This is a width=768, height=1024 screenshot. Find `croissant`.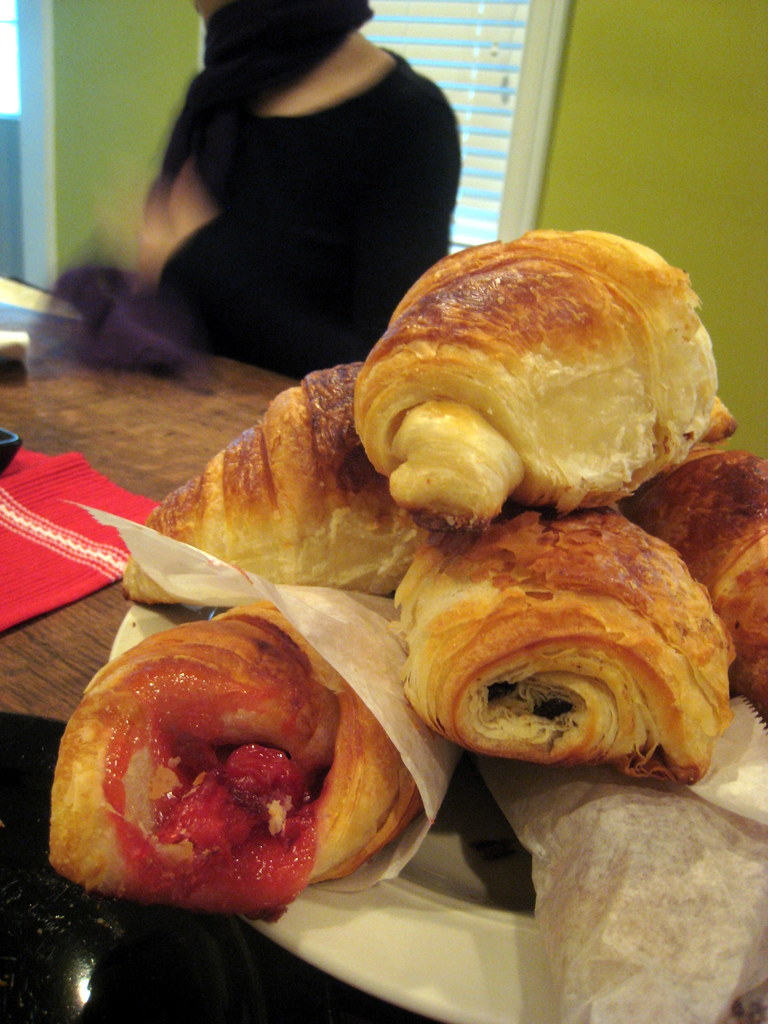
Bounding box: [left=348, top=228, right=720, bottom=531].
